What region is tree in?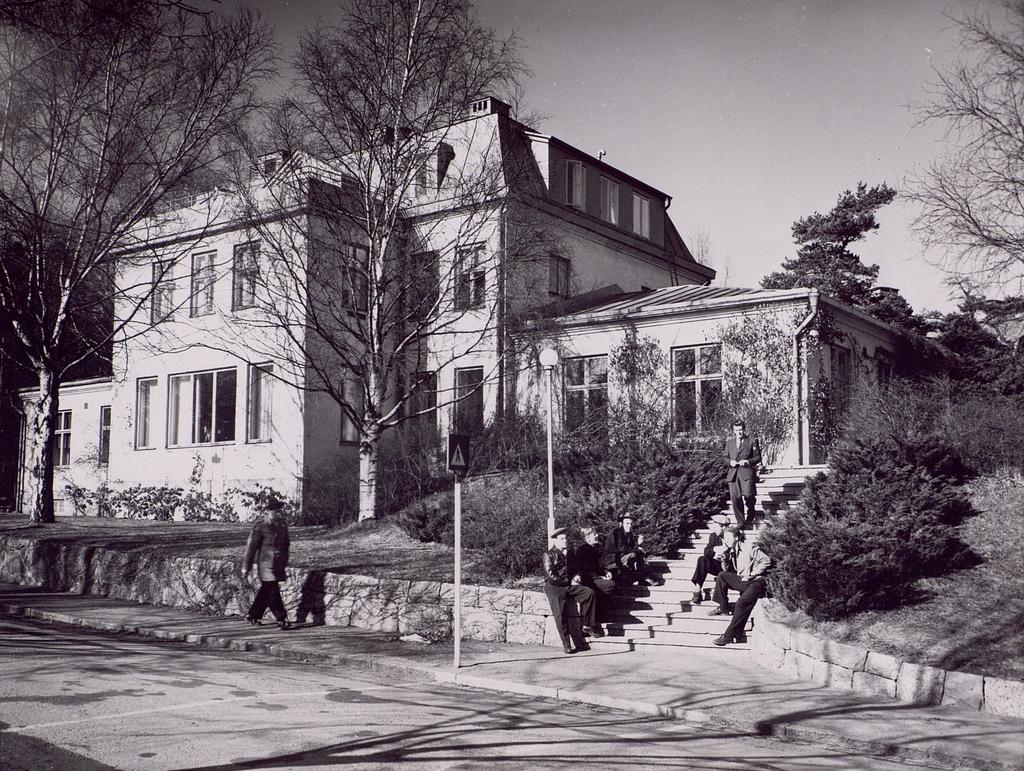
bbox=(909, 286, 1023, 359).
